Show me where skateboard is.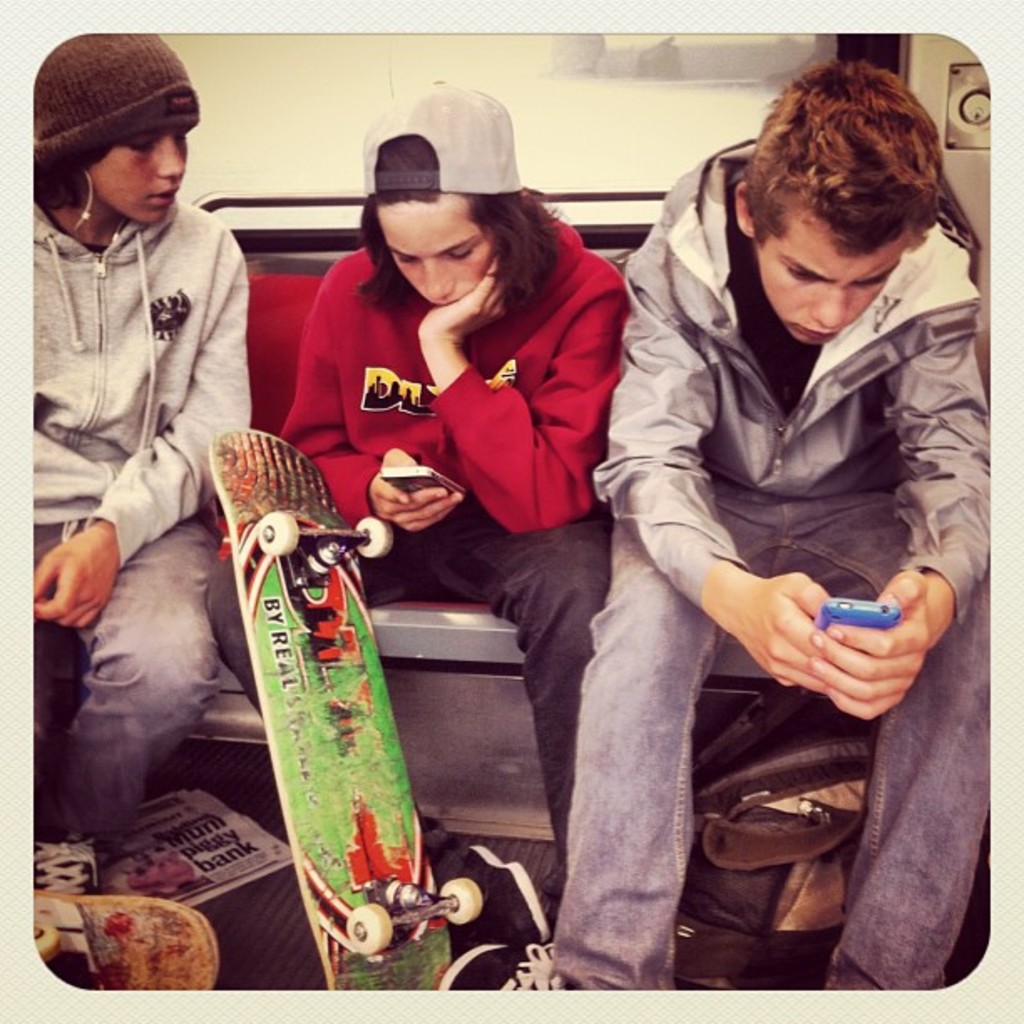
skateboard is at {"left": 30, "top": 883, "right": 221, "bottom": 989}.
